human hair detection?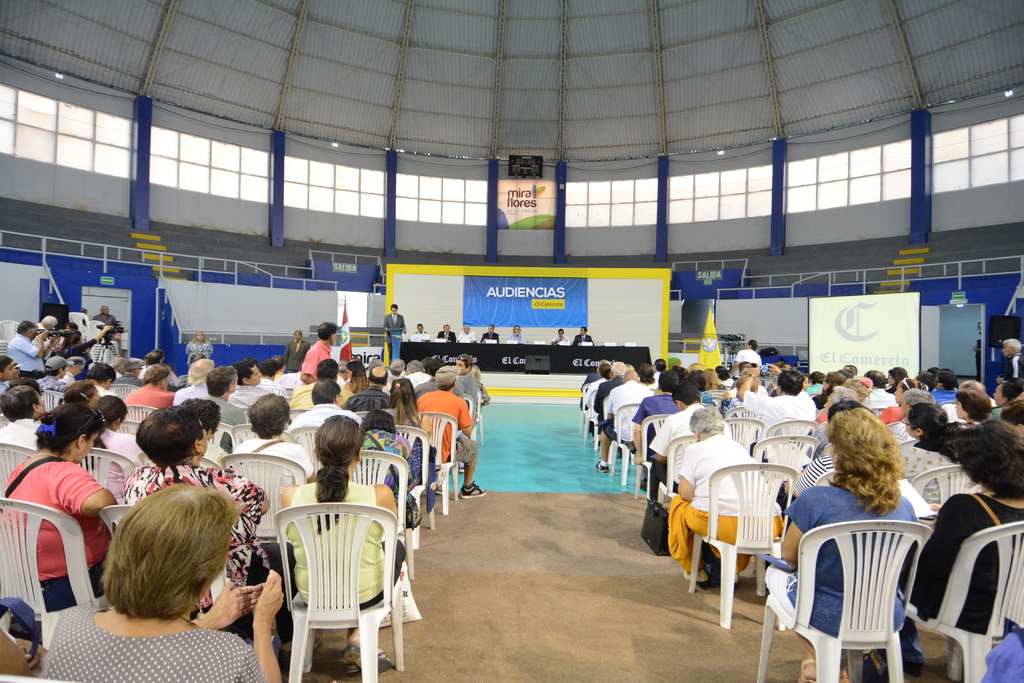
bbox(582, 326, 588, 333)
